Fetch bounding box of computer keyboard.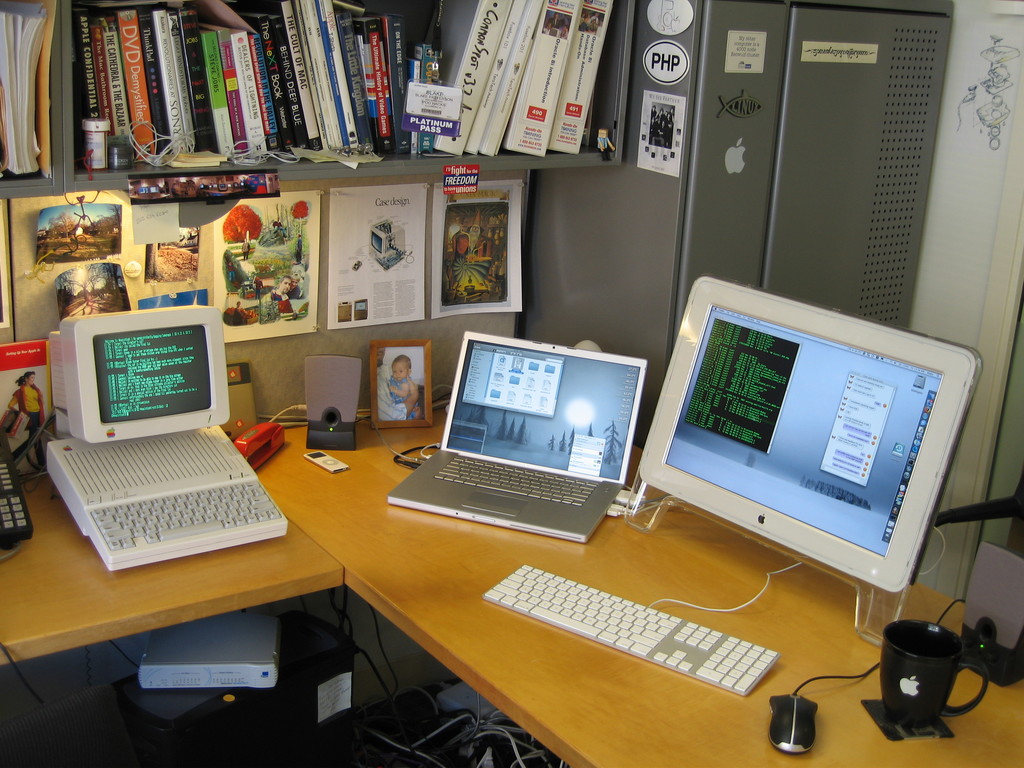
Bbox: left=47, top=424, right=288, bottom=572.
